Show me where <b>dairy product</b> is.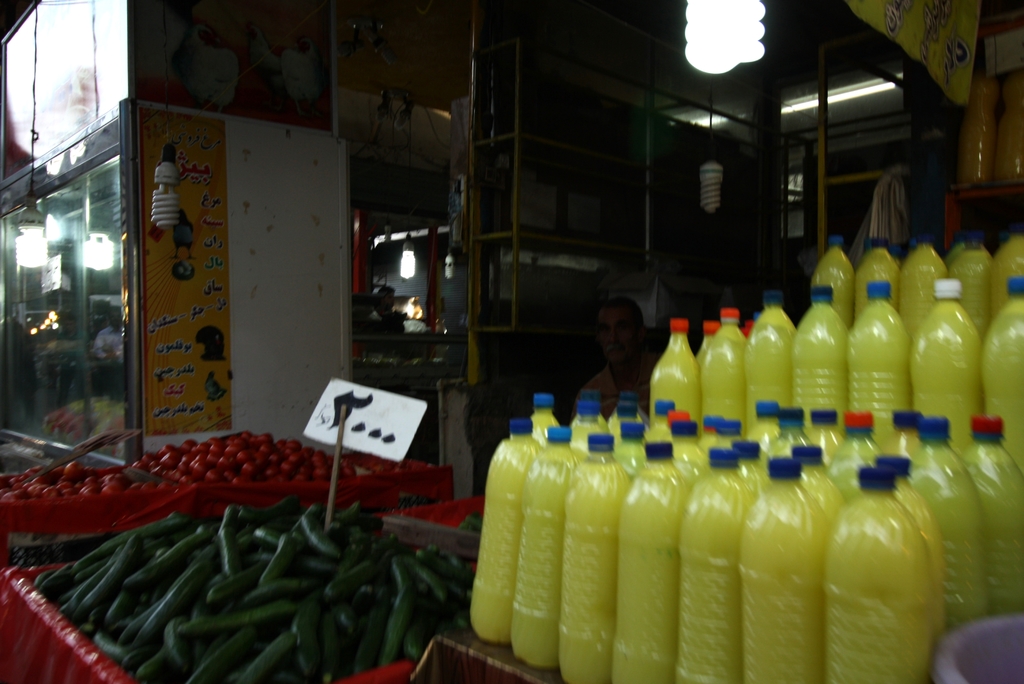
<b>dairy product</b> is at <region>846, 300, 908, 448</region>.
